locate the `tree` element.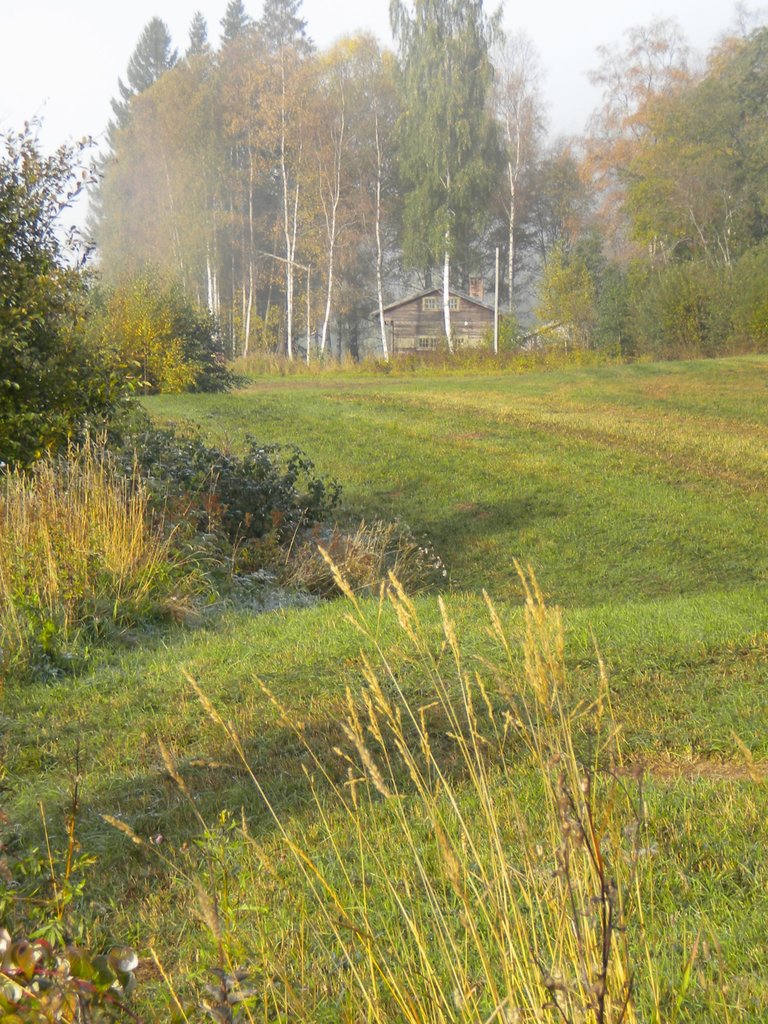
Element bbox: Rect(360, 1, 507, 367).
